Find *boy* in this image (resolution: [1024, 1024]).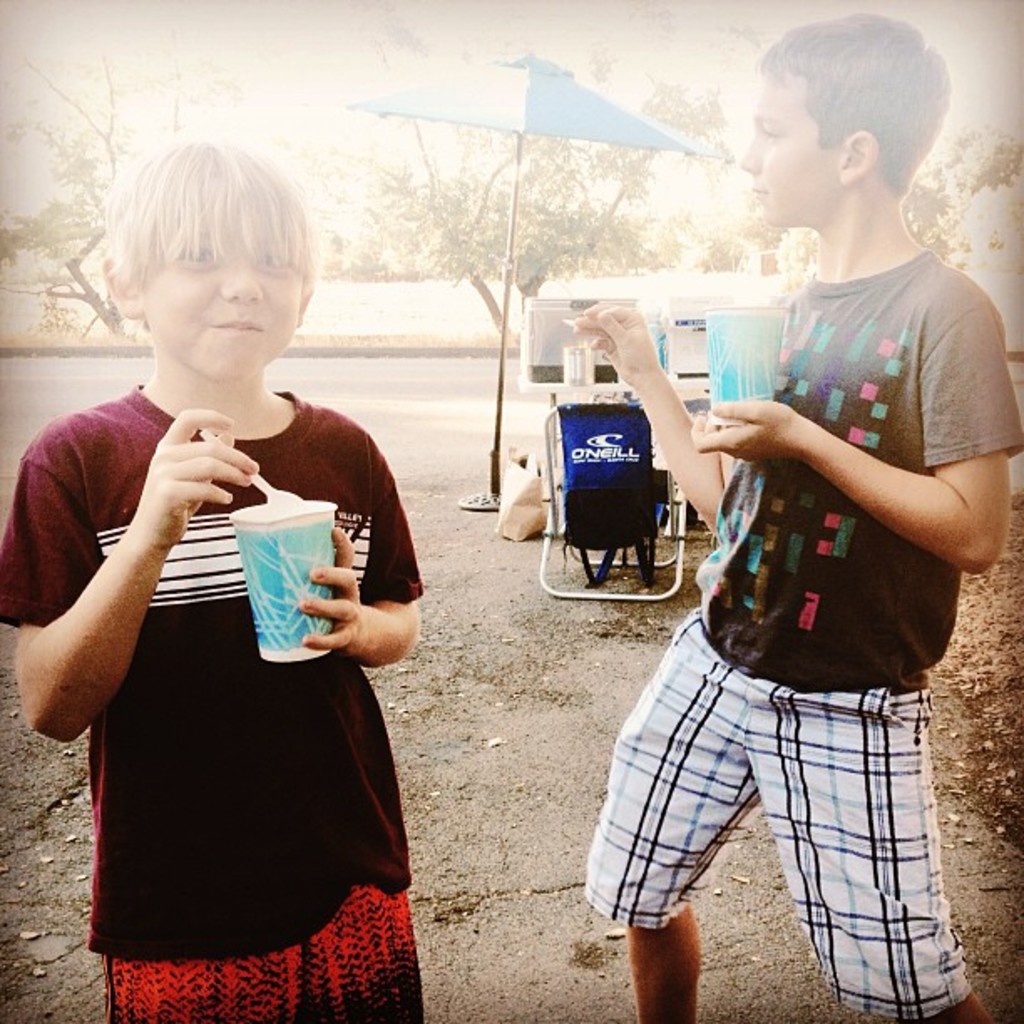
567/7/1022/1022.
